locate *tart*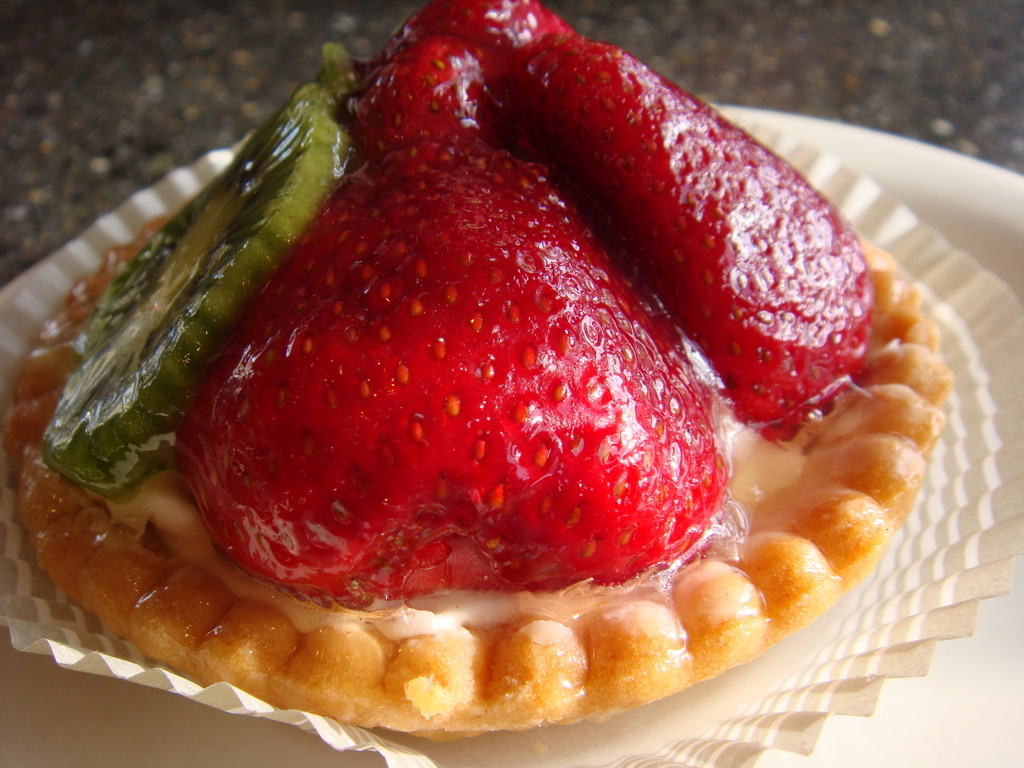
<box>6,0,953,744</box>
